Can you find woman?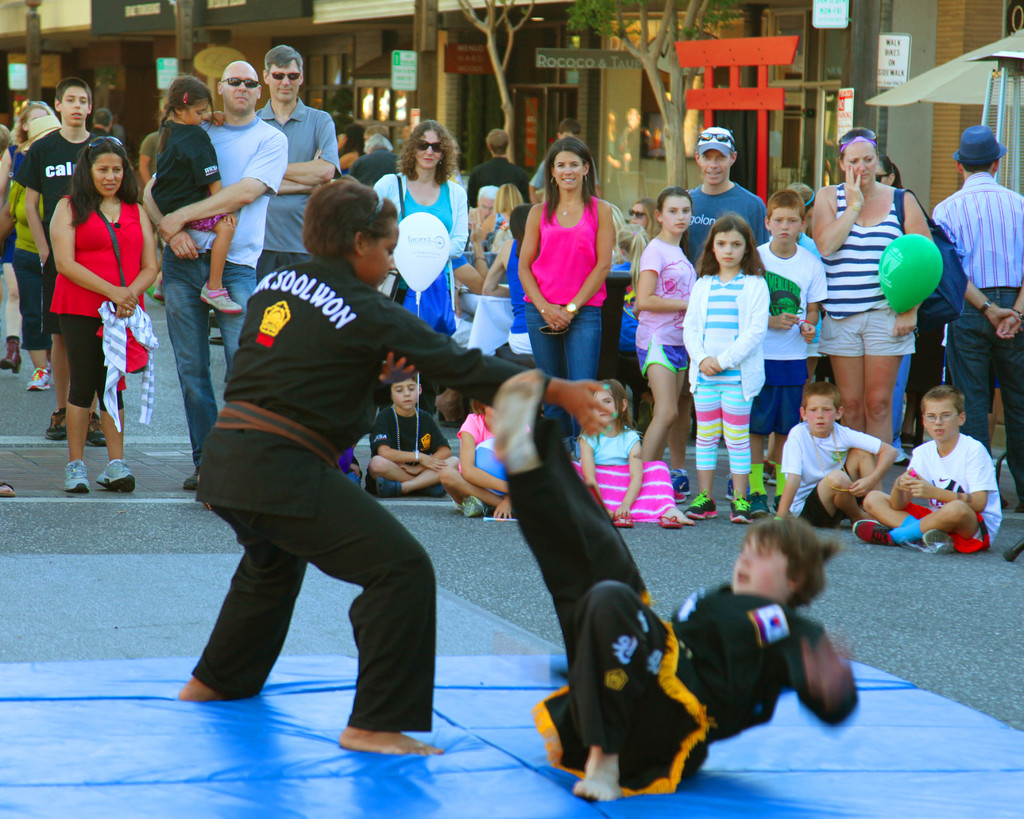
Yes, bounding box: region(0, 100, 68, 390).
